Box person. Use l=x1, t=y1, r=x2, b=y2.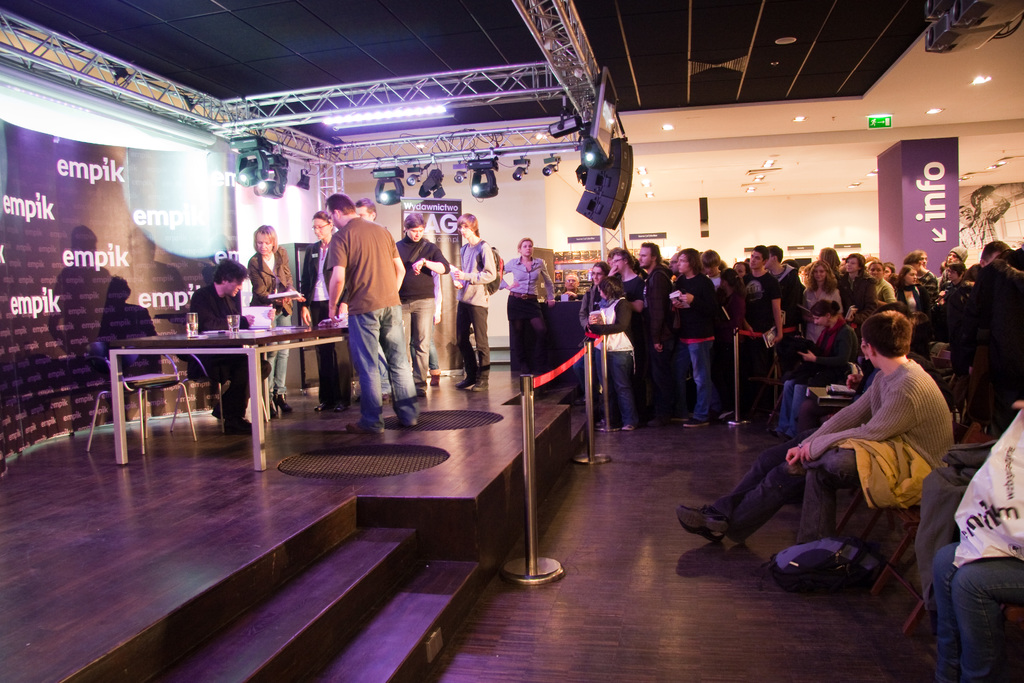
l=941, t=257, r=981, b=320.
